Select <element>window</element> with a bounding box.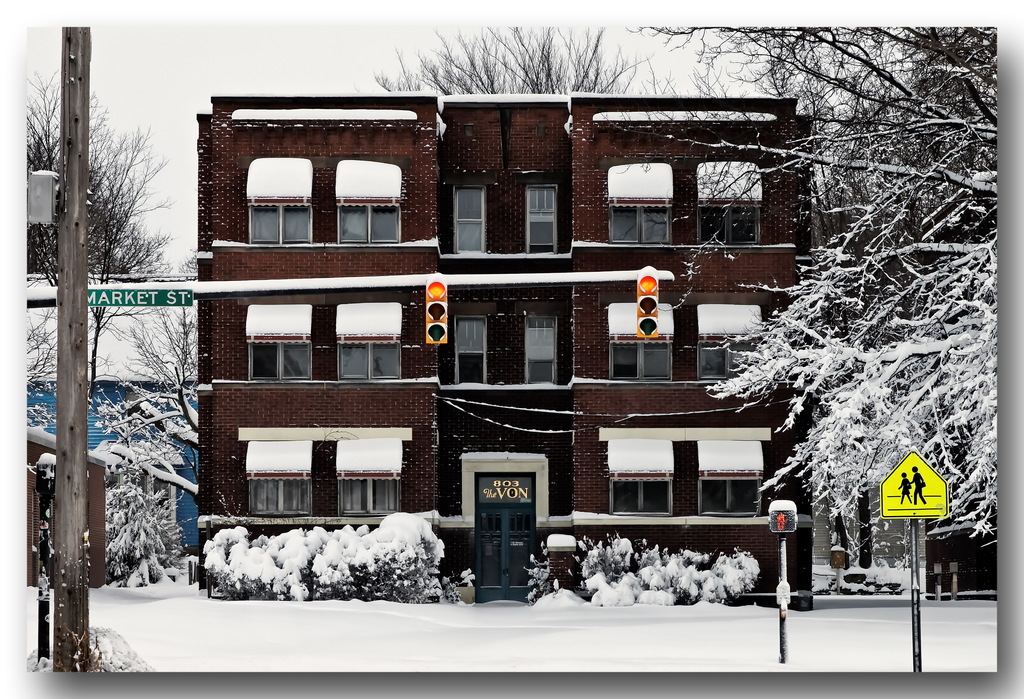
detection(337, 332, 402, 378).
